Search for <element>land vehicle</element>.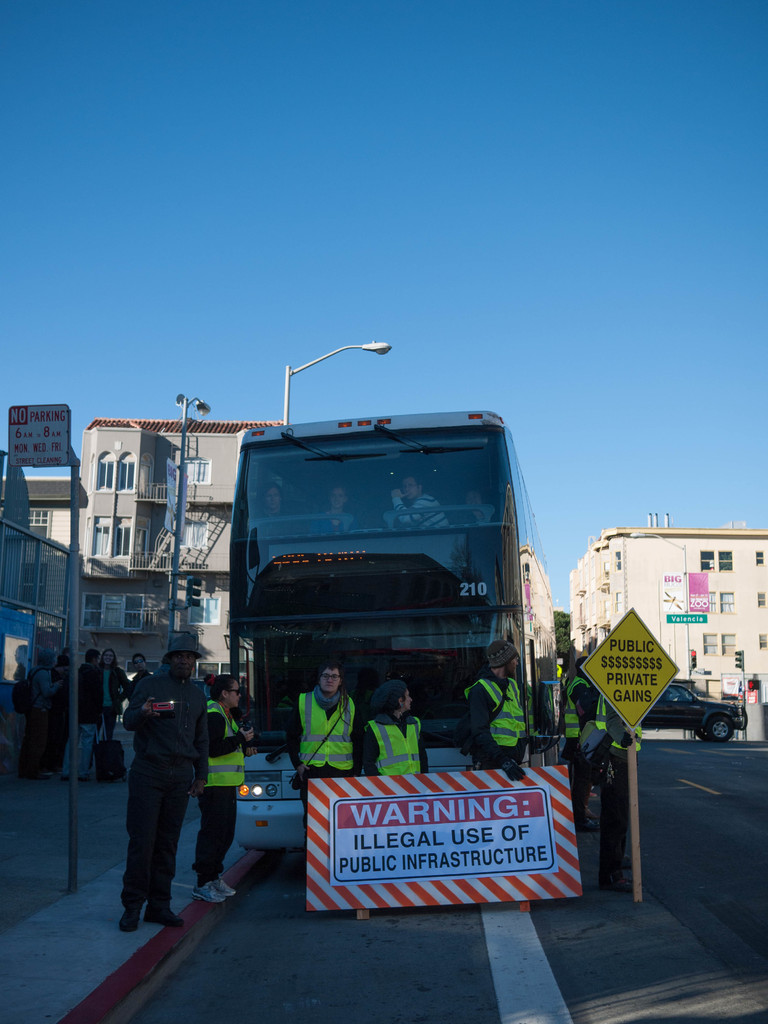
Found at (left=648, top=681, right=739, bottom=735).
